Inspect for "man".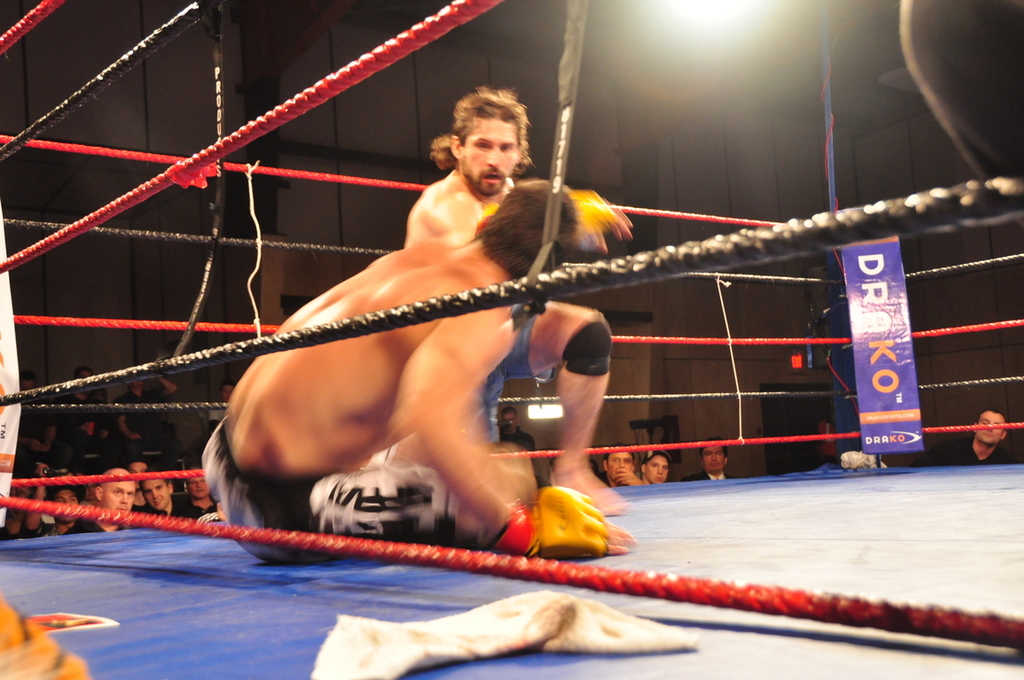
Inspection: (500,407,532,458).
